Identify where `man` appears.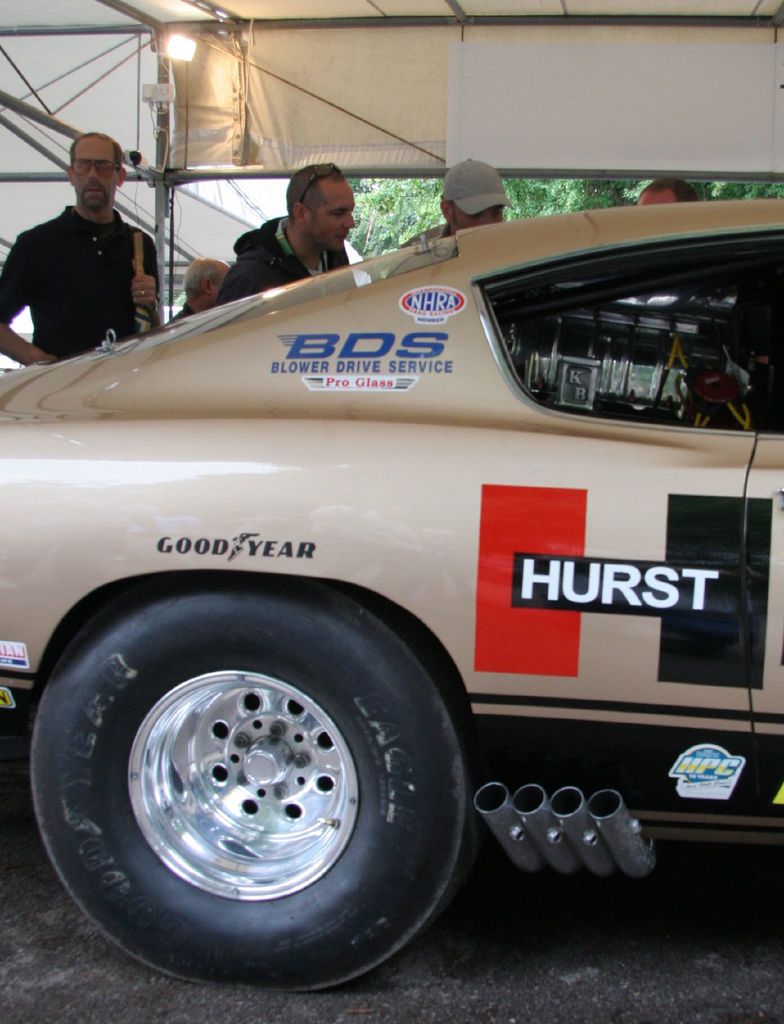
Appears at select_region(642, 178, 700, 204).
